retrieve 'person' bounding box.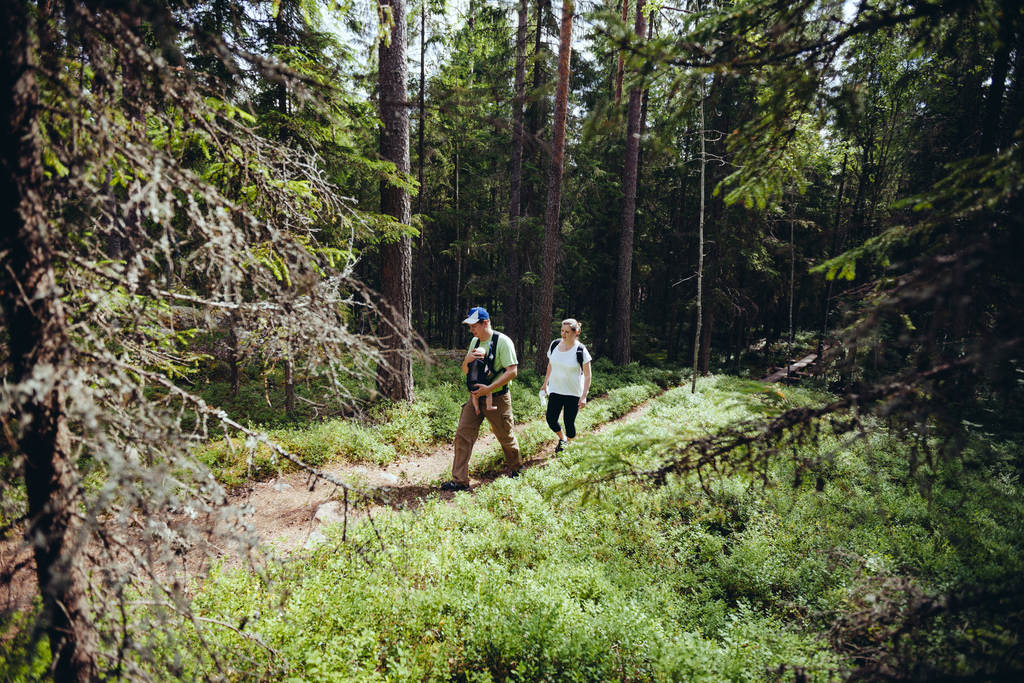
Bounding box: 456,308,520,488.
